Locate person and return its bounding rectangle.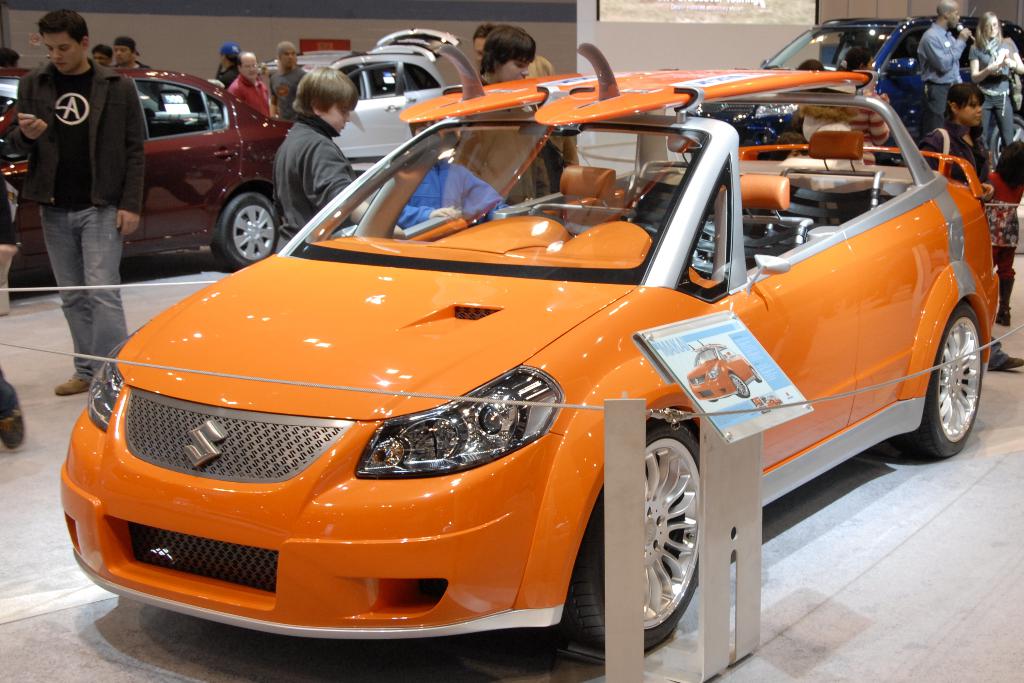
bbox=(94, 41, 113, 67).
